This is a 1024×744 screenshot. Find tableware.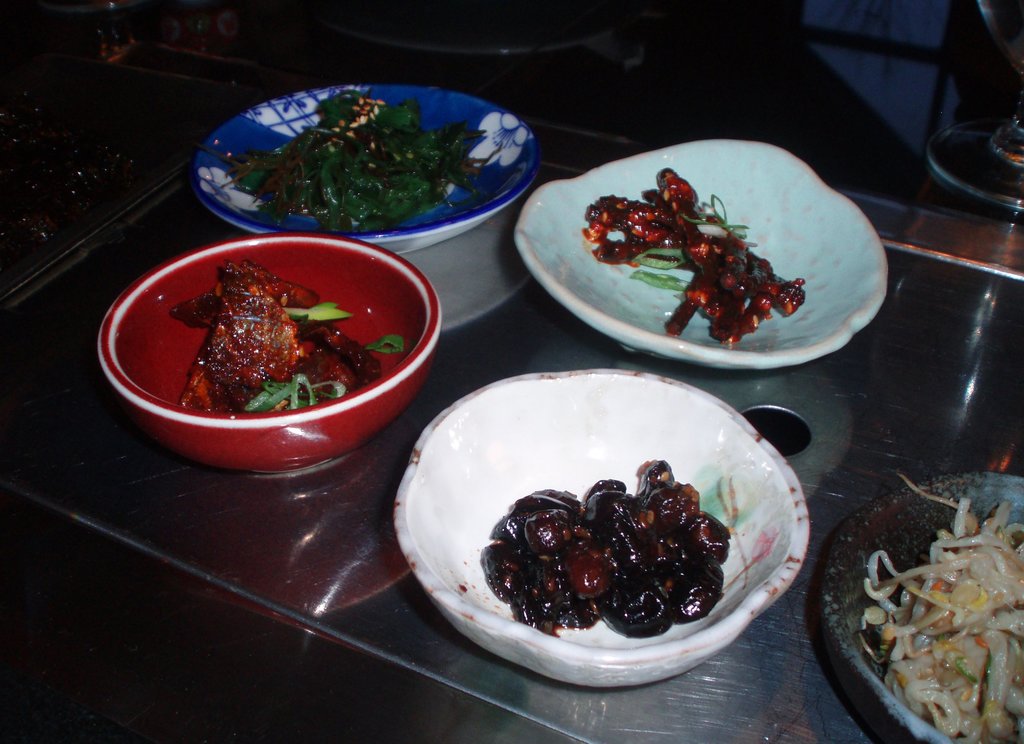
Bounding box: box(382, 361, 786, 722).
